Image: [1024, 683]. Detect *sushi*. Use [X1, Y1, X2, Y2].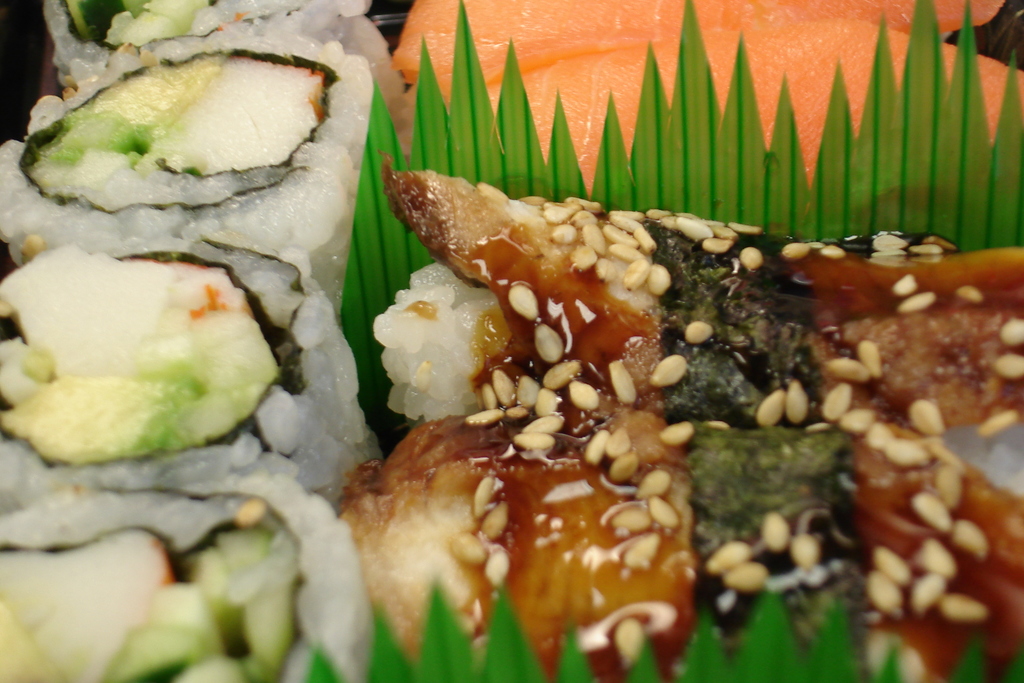
[10, 39, 391, 306].
